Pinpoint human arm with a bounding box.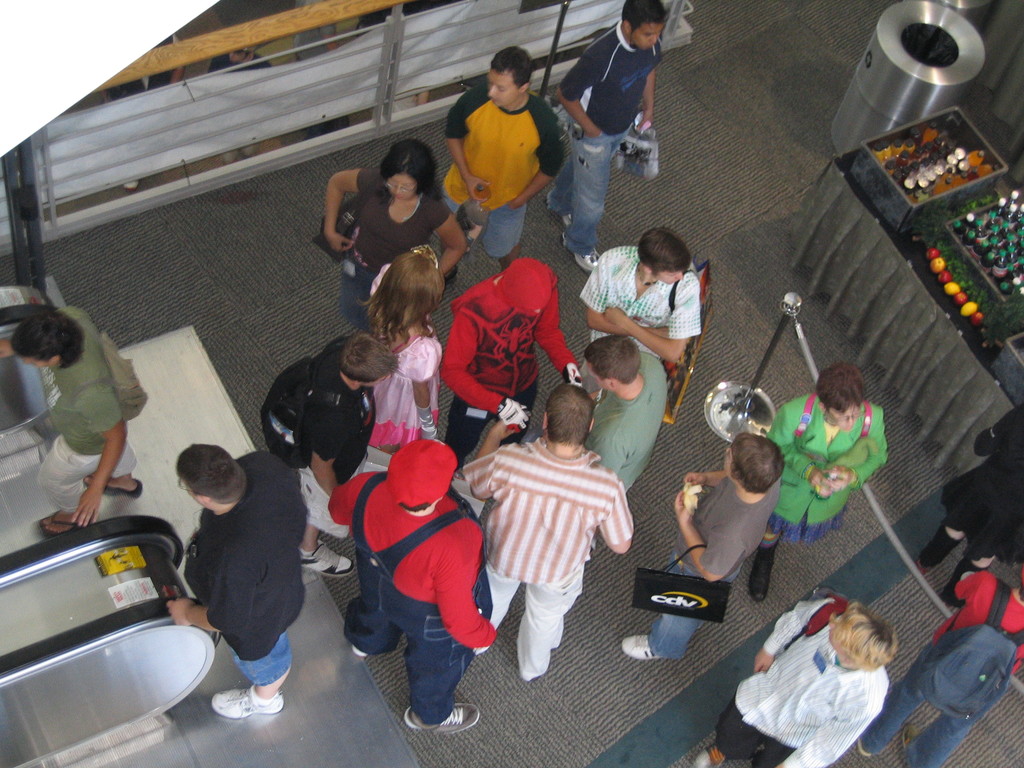
x1=440, y1=308, x2=526, y2=433.
